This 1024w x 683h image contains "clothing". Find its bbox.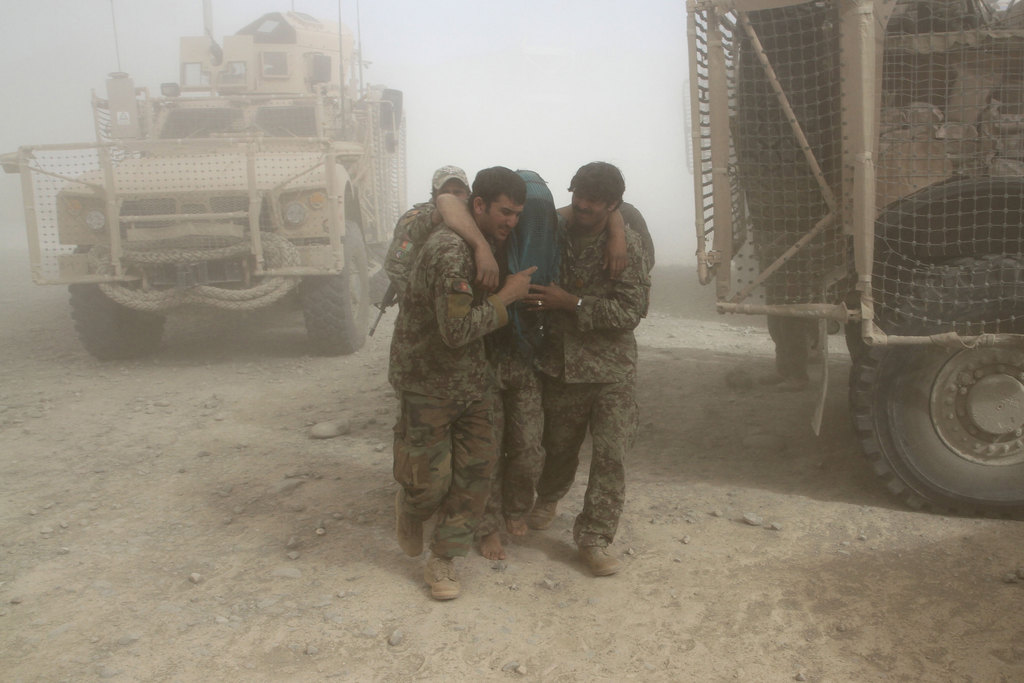
[x1=471, y1=327, x2=545, y2=540].
